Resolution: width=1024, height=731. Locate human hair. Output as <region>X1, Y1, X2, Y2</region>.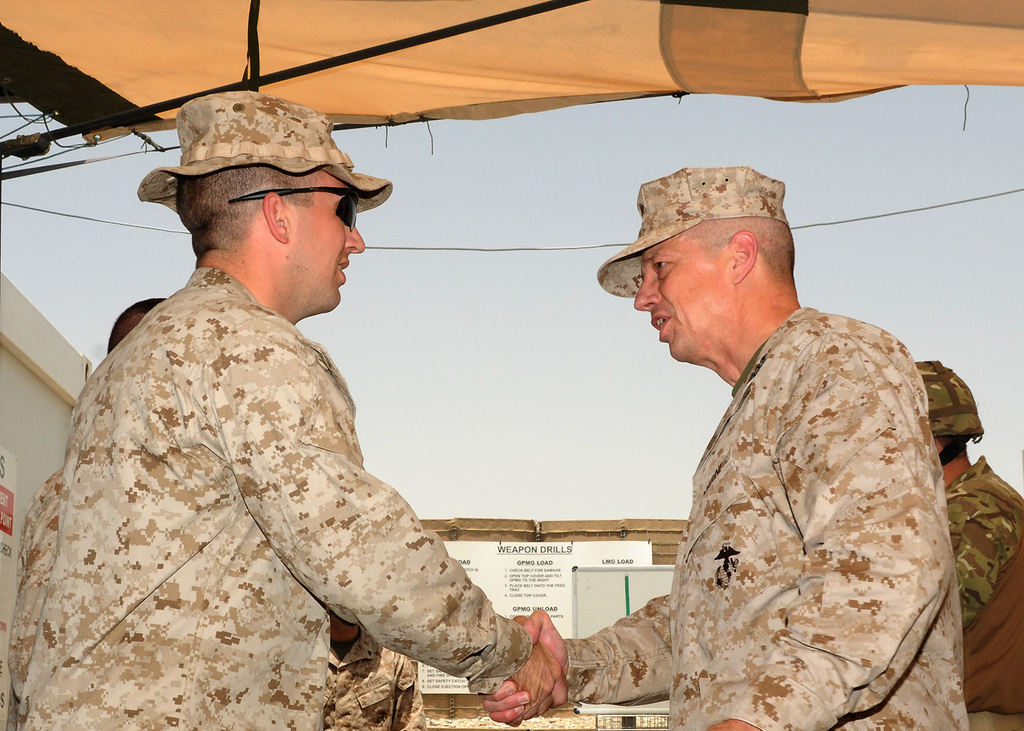
<region>108, 297, 170, 355</region>.
